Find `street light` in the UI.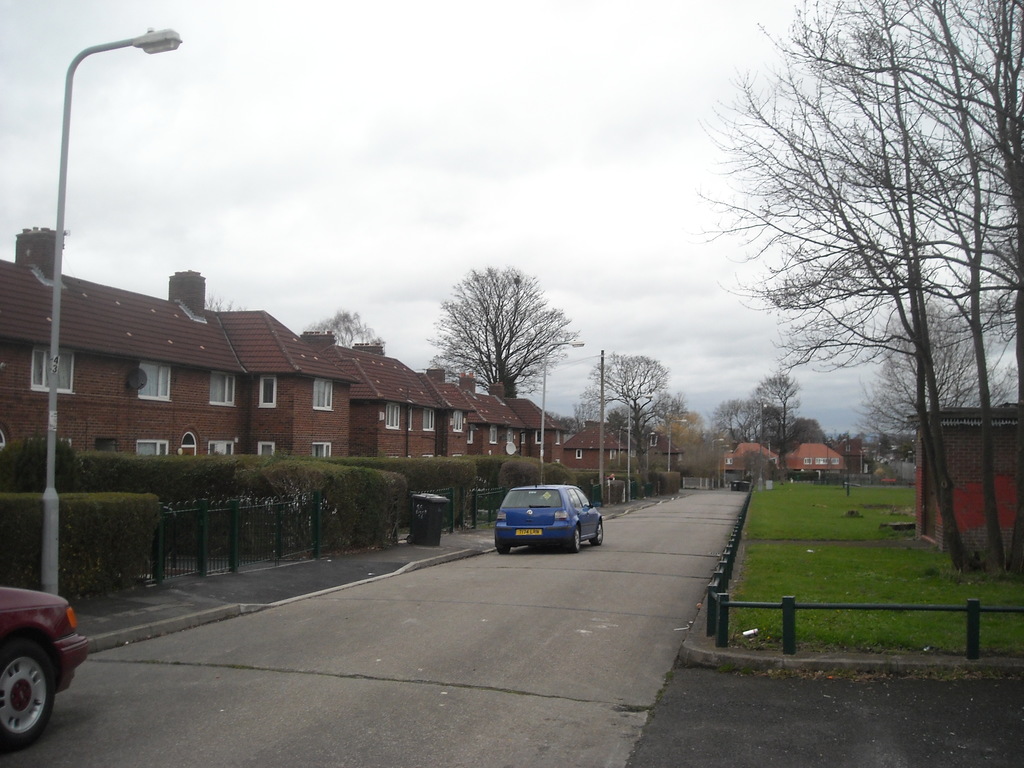
UI element at 626,394,659,507.
